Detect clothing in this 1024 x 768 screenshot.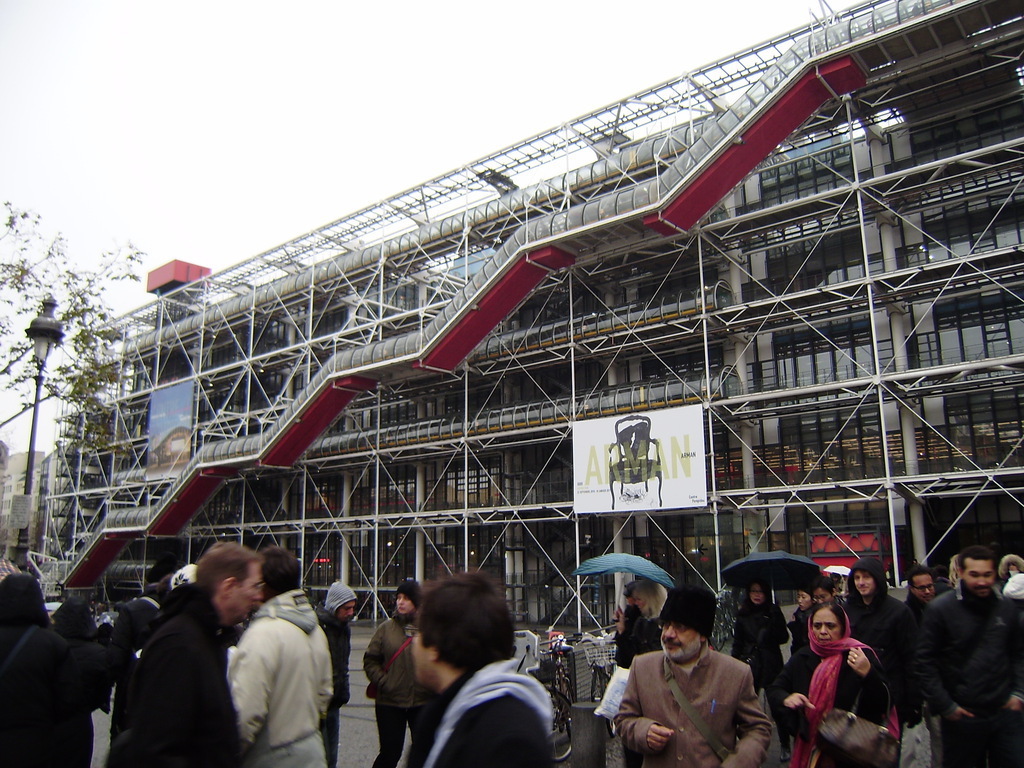
Detection: {"left": 782, "top": 641, "right": 887, "bottom": 766}.
